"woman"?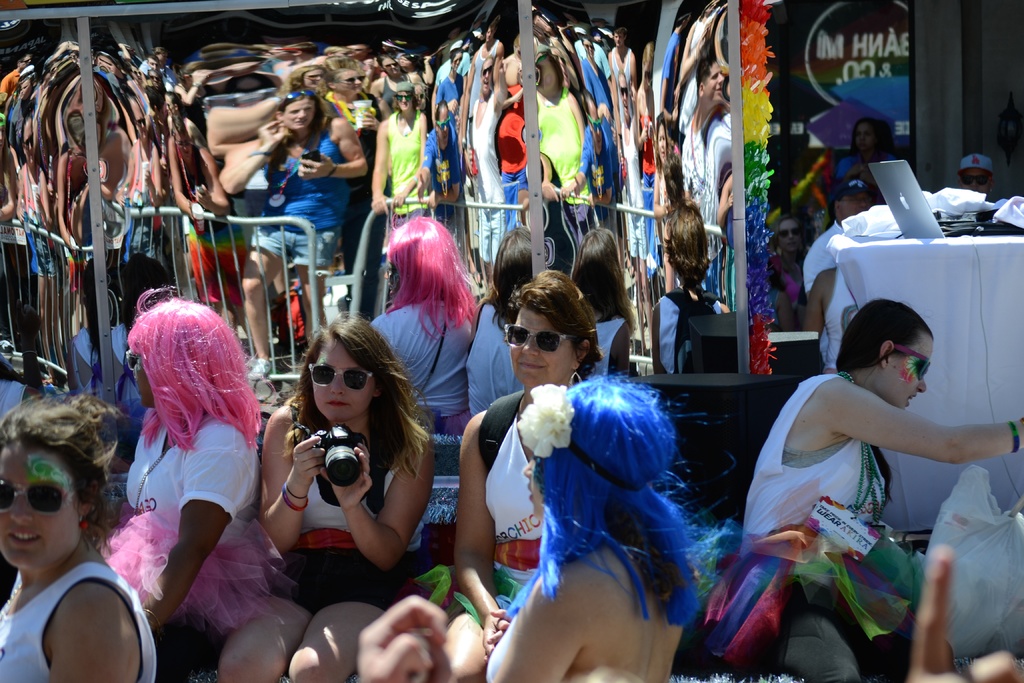
{"left": 99, "top": 282, "right": 282, "bottom": 634}
